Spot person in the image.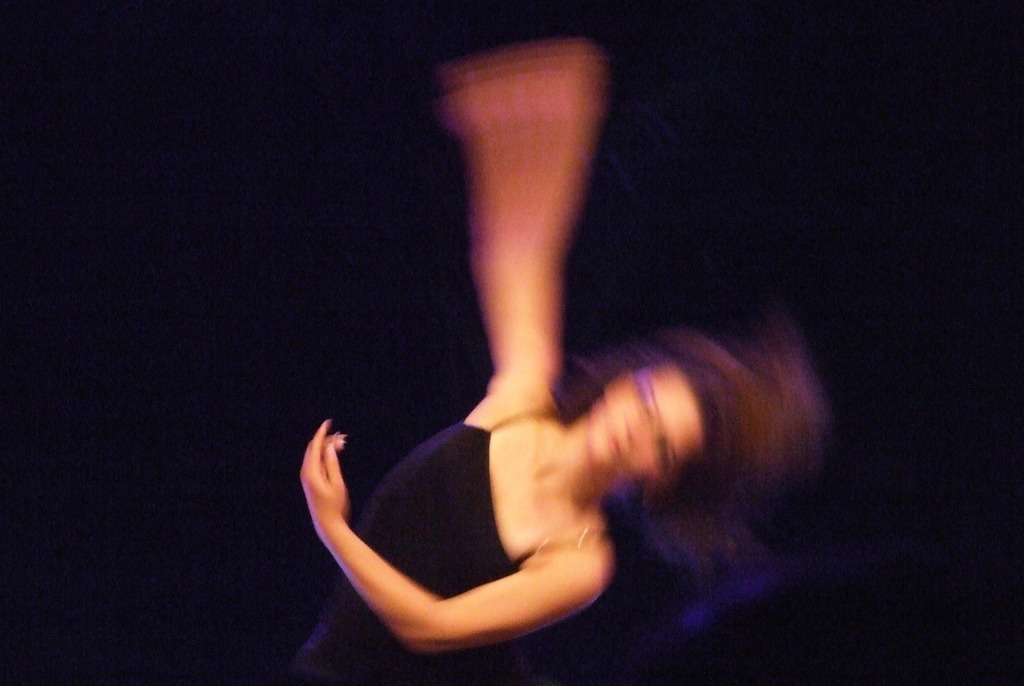
person found at [x1=231, y1=40, x2=826, y2=685].
